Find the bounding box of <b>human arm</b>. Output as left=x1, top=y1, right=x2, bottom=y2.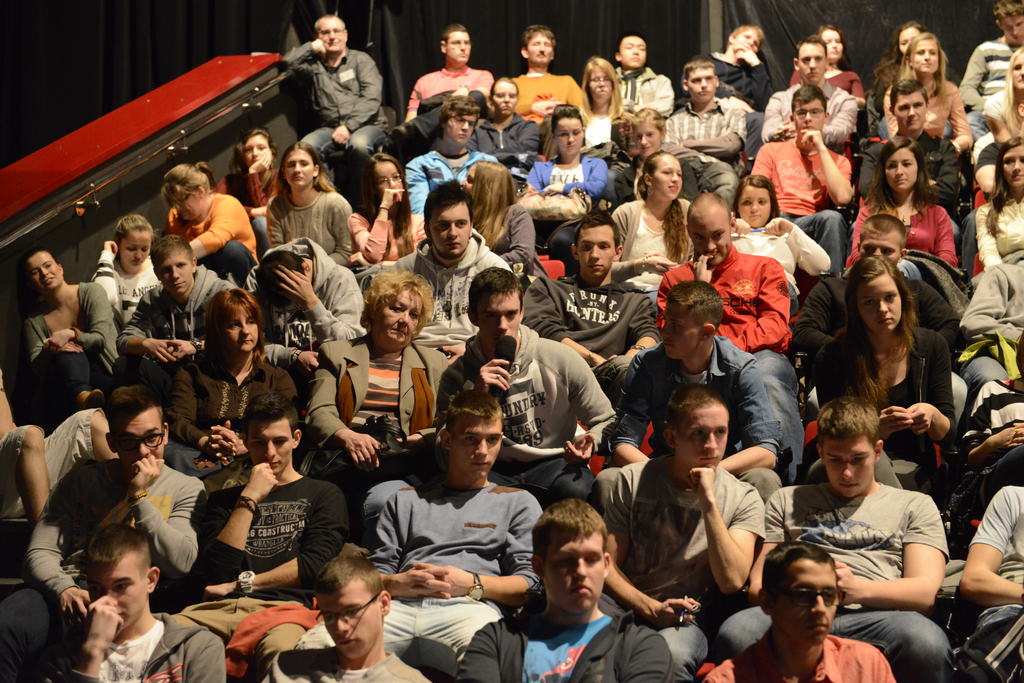
left=226, top=181, right=271, bottom=221.
